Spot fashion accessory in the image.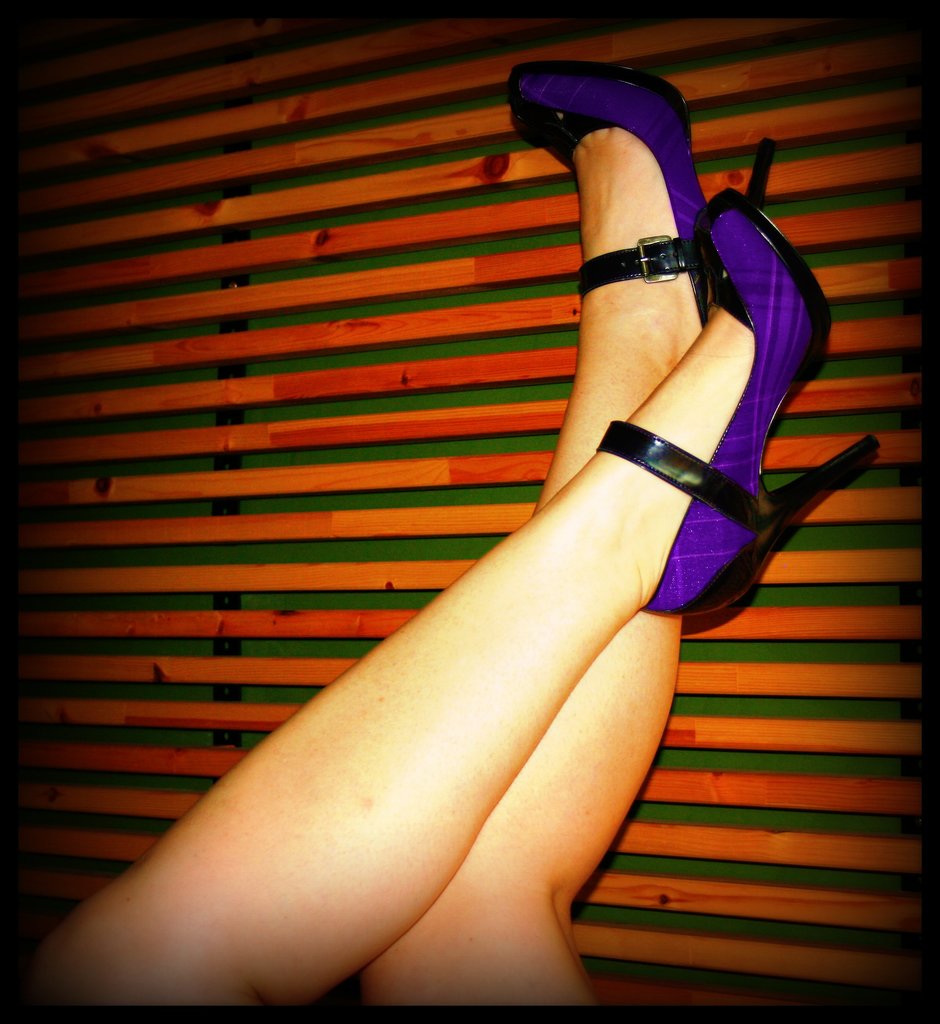
fashion accessory found at 506, 60, 767, 328.
